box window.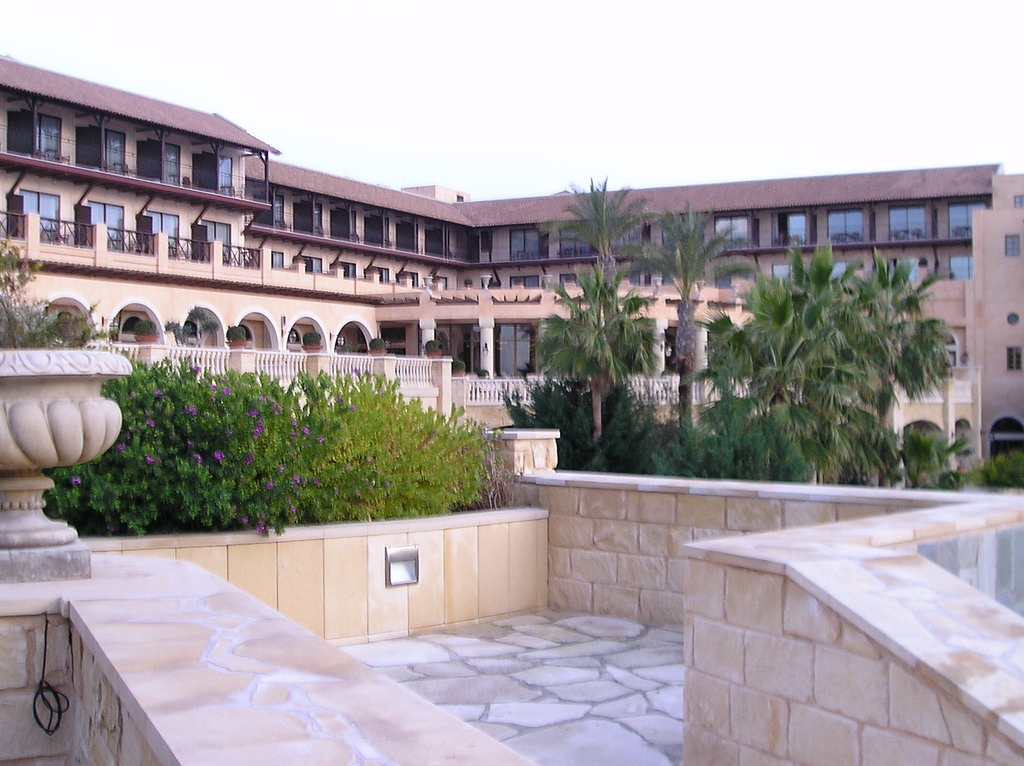
<box>261,251,286,267</box>.
